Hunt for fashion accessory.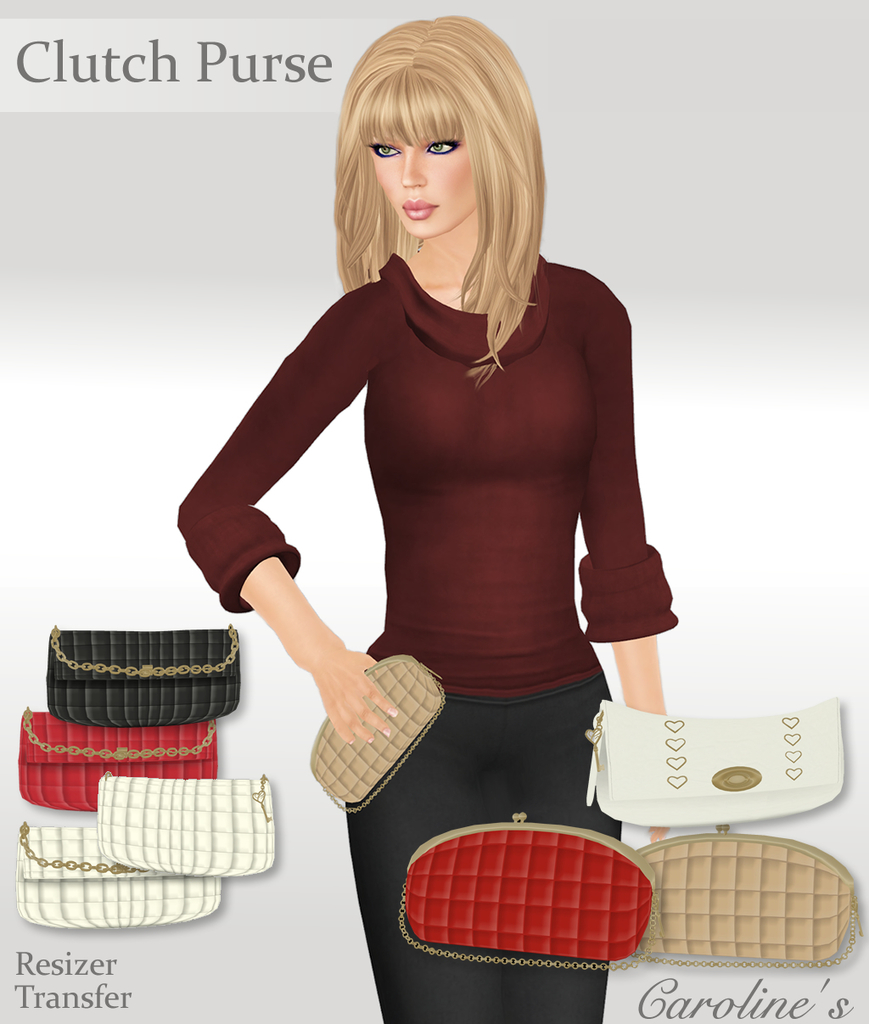
Hunted down at x1=14 y1=708 x2=219 y2=813.
